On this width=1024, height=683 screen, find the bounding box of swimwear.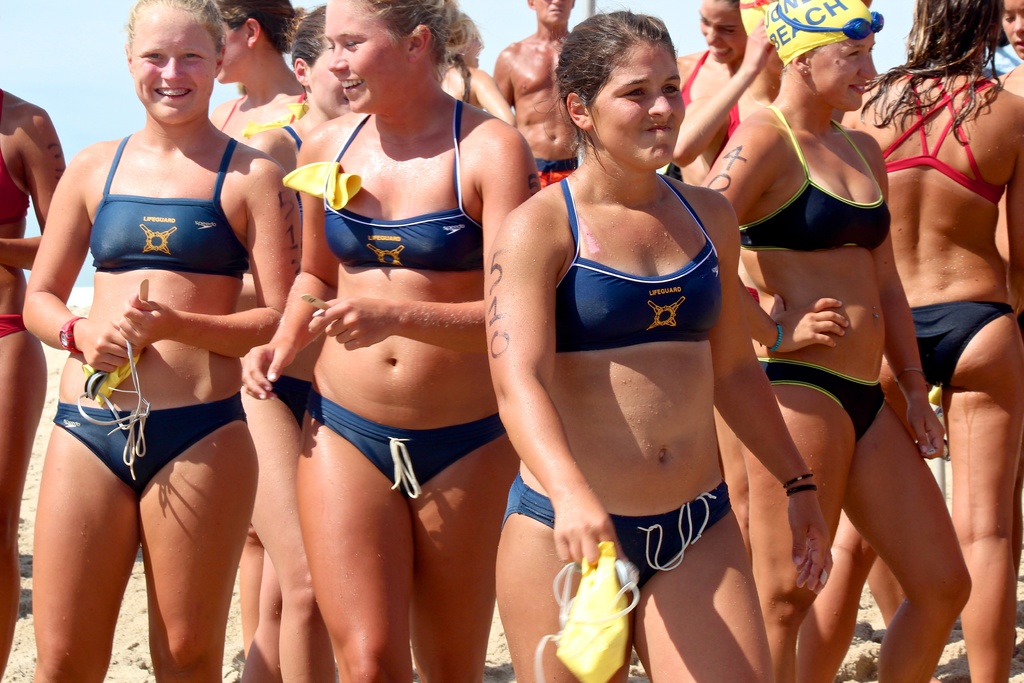
Bounding box: pyautogui.locateOnScreen(305, 388, 504, 502).
